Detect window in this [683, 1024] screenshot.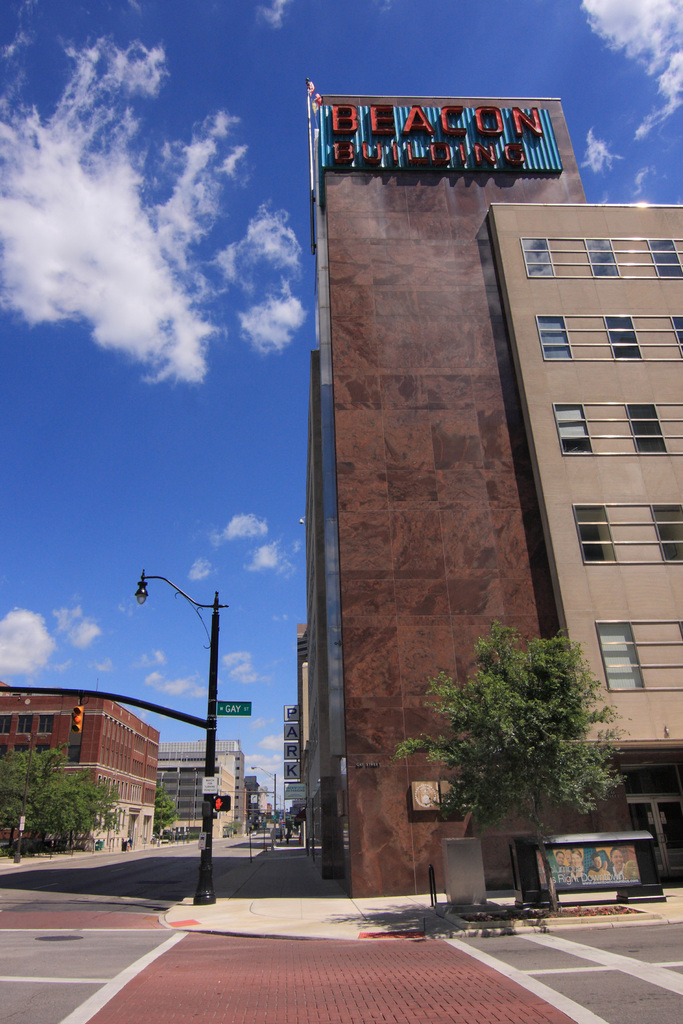
Detection: pyautogui.locateOnScreen(554, 402, 595, 454).
